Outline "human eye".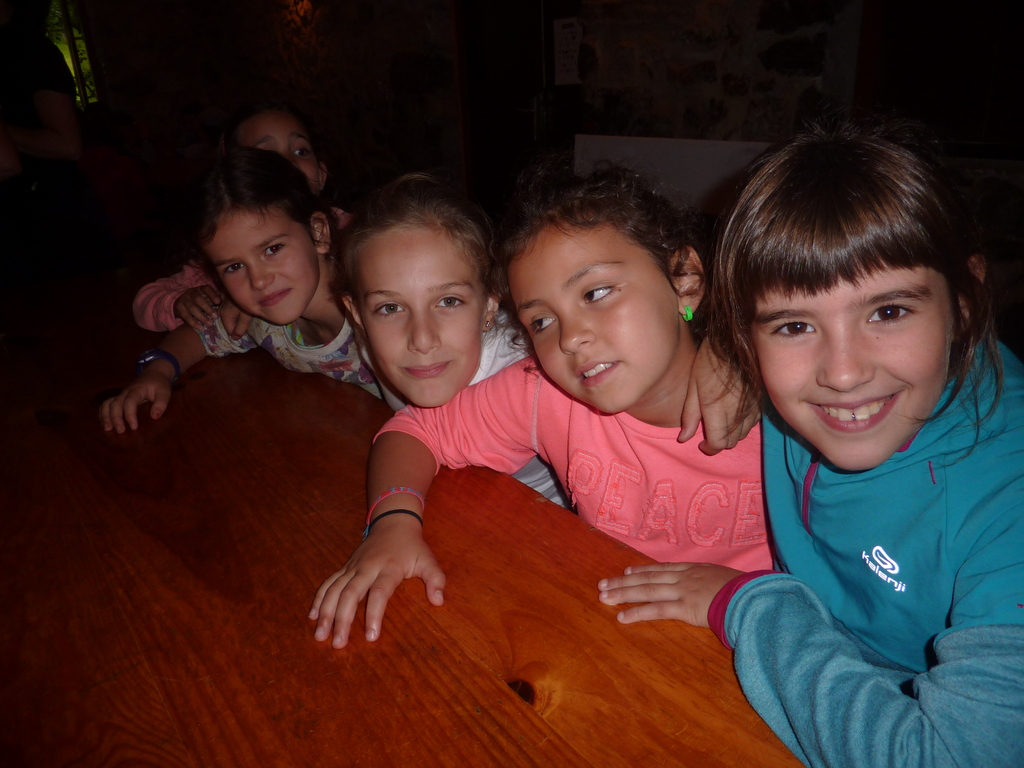
Outline: <box>529,315,556,333</box>.
